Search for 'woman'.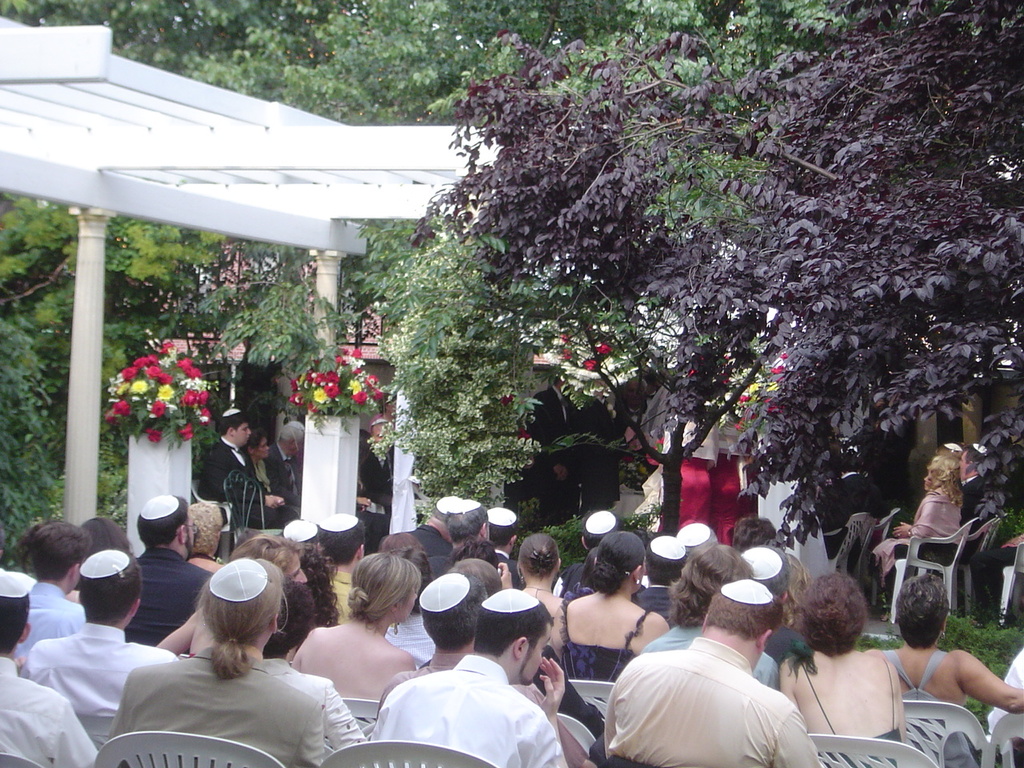
Found at detection(874, 444, 959, 599).
